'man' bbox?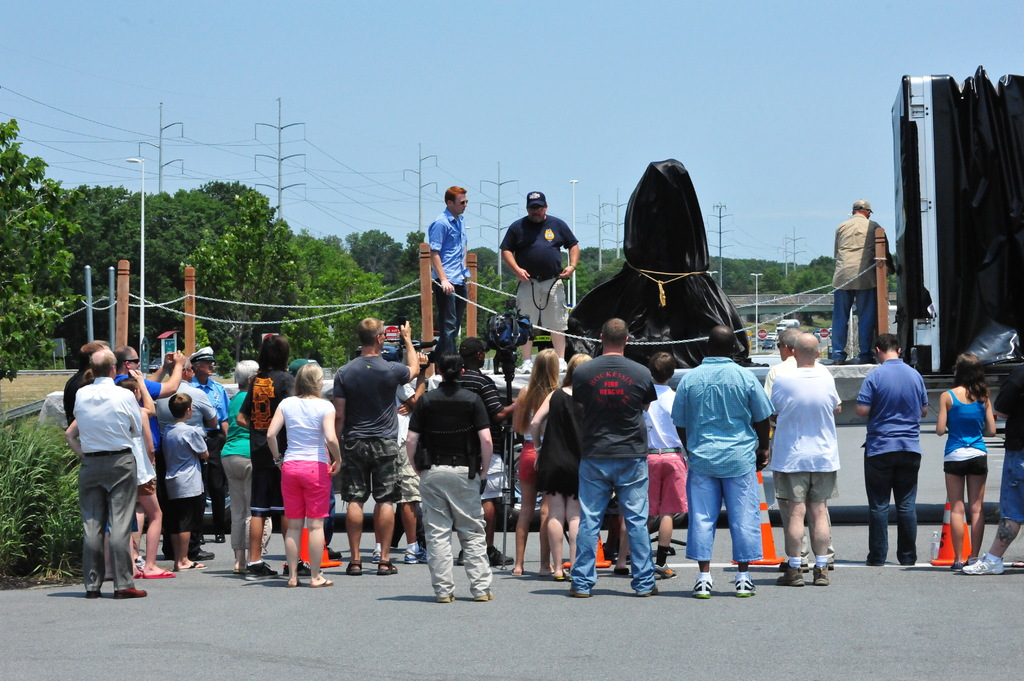
crop(871, 332, 944, 568)
